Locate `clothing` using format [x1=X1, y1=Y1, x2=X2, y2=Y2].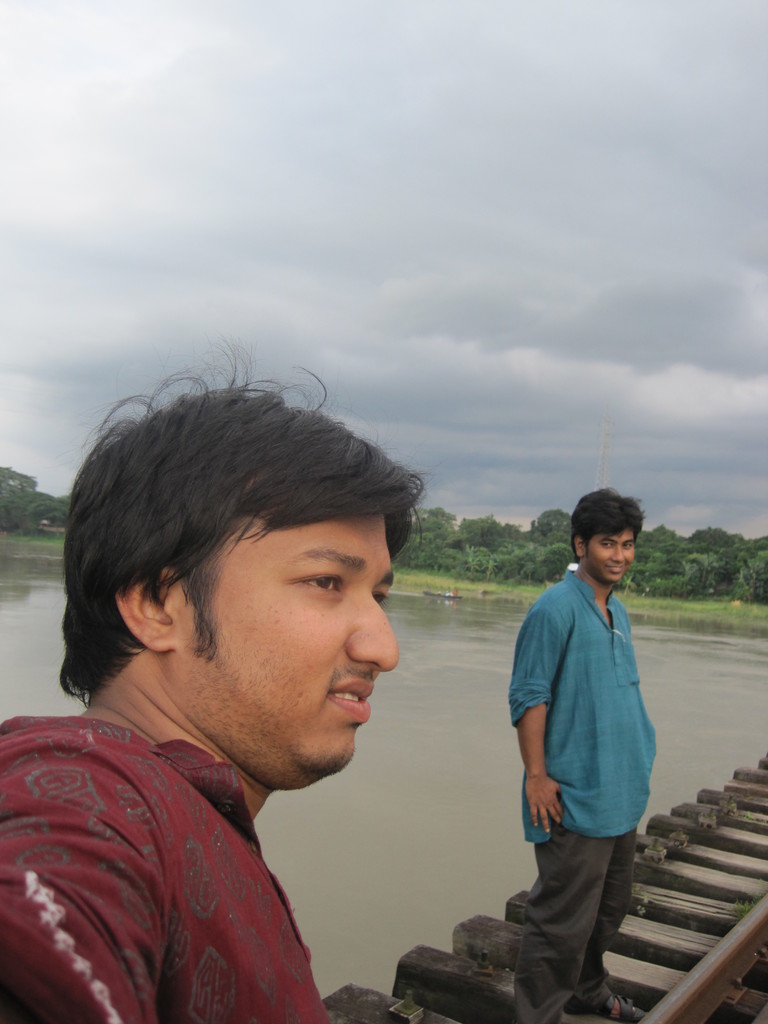
[x1=0, y1=711, x2=333, y2=1023].
